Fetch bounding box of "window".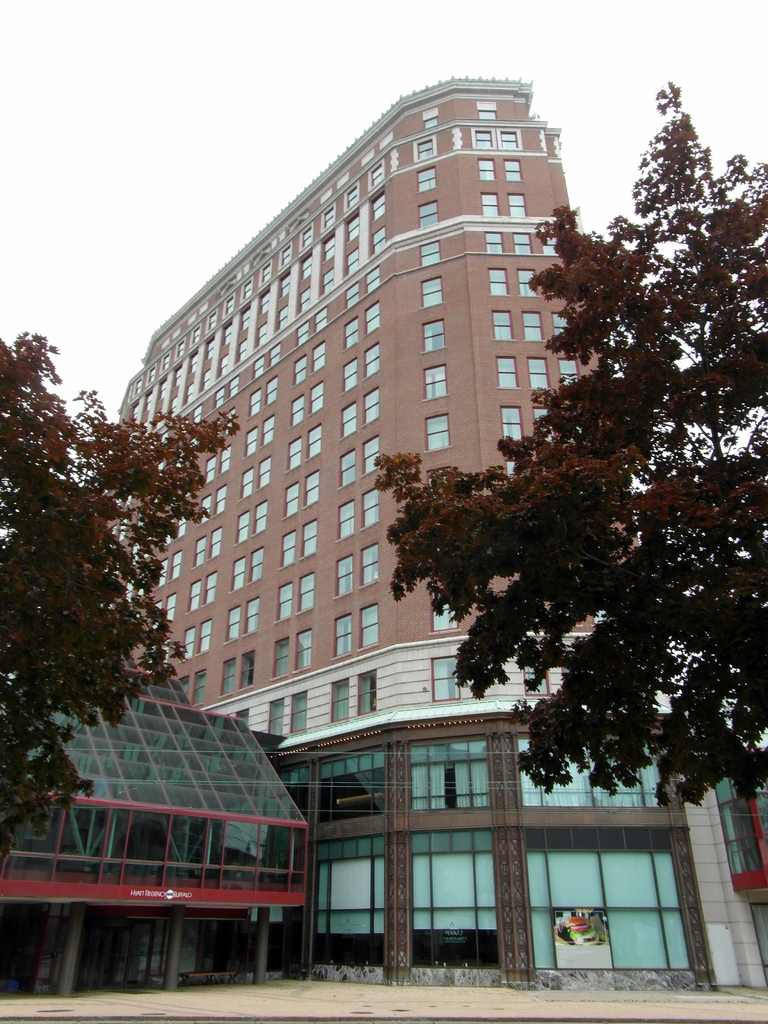
Bbox: bbox=(303, 468, 320, 508).
